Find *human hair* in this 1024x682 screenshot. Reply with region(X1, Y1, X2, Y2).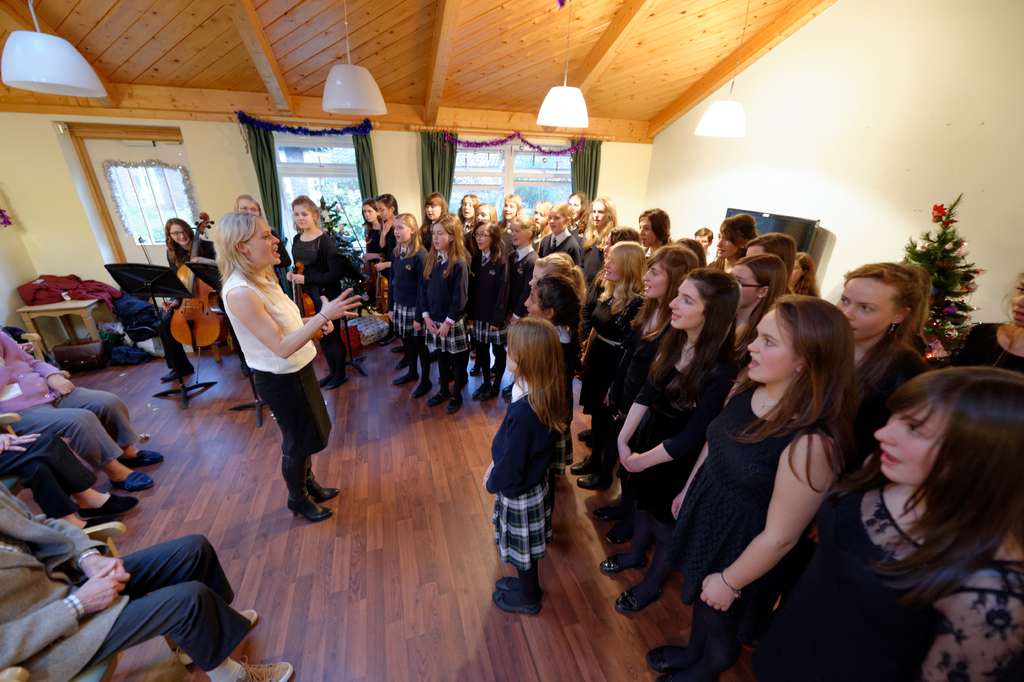
region(675, 237, 705, 270).
